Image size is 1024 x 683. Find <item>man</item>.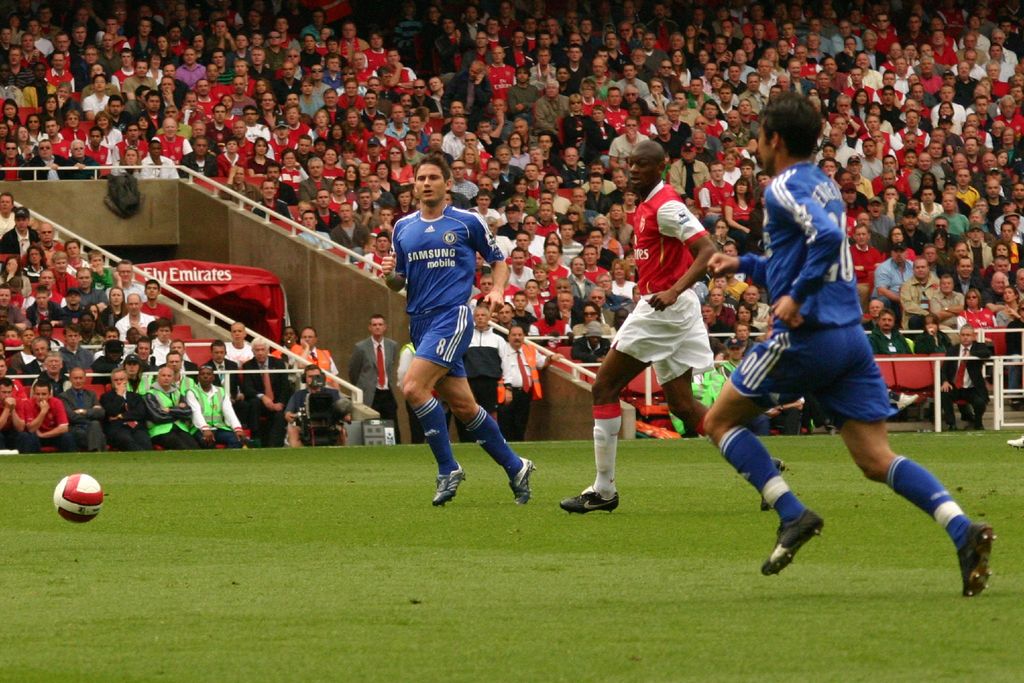
locate(269, 60, 301, 105).
